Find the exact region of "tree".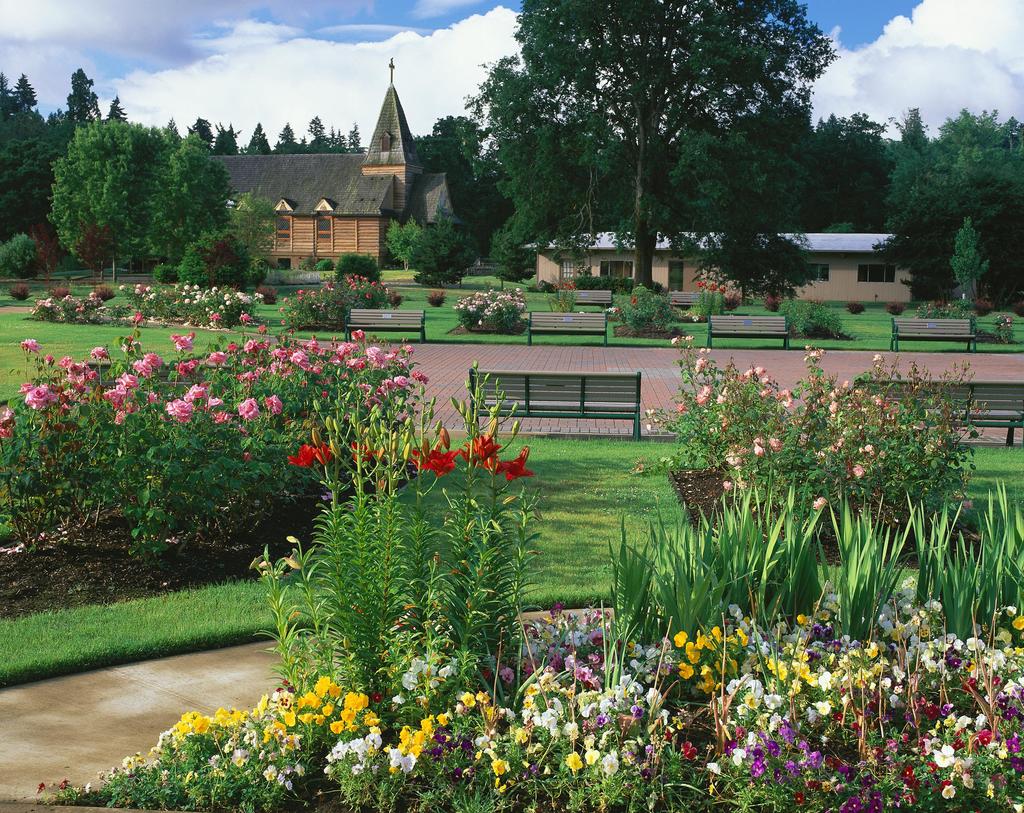
Exact region: box=[429, 19, 876, 310].
